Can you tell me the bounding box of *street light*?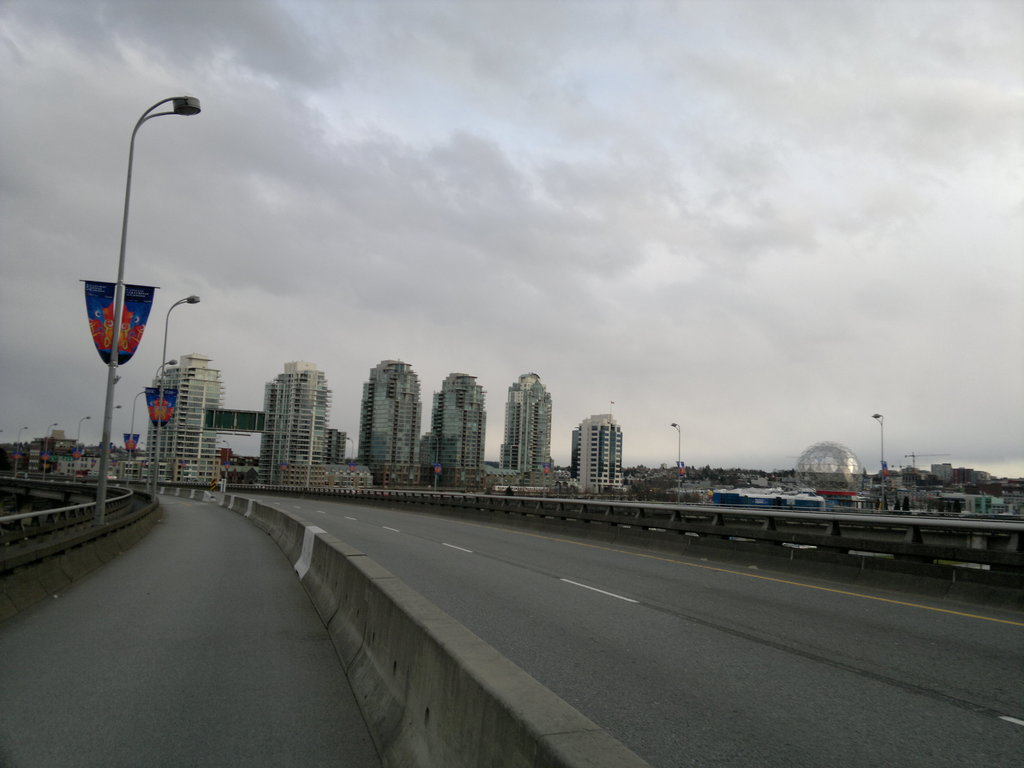
<region>669, 419, 684, 505</region>.
